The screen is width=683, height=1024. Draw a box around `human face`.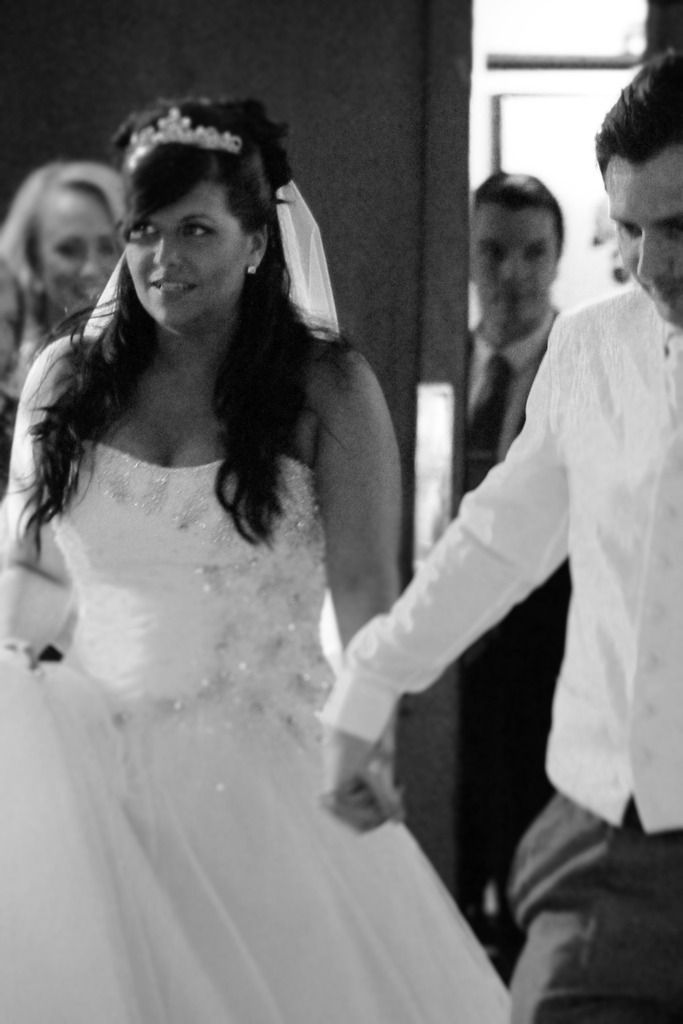
607/147/682/323.
